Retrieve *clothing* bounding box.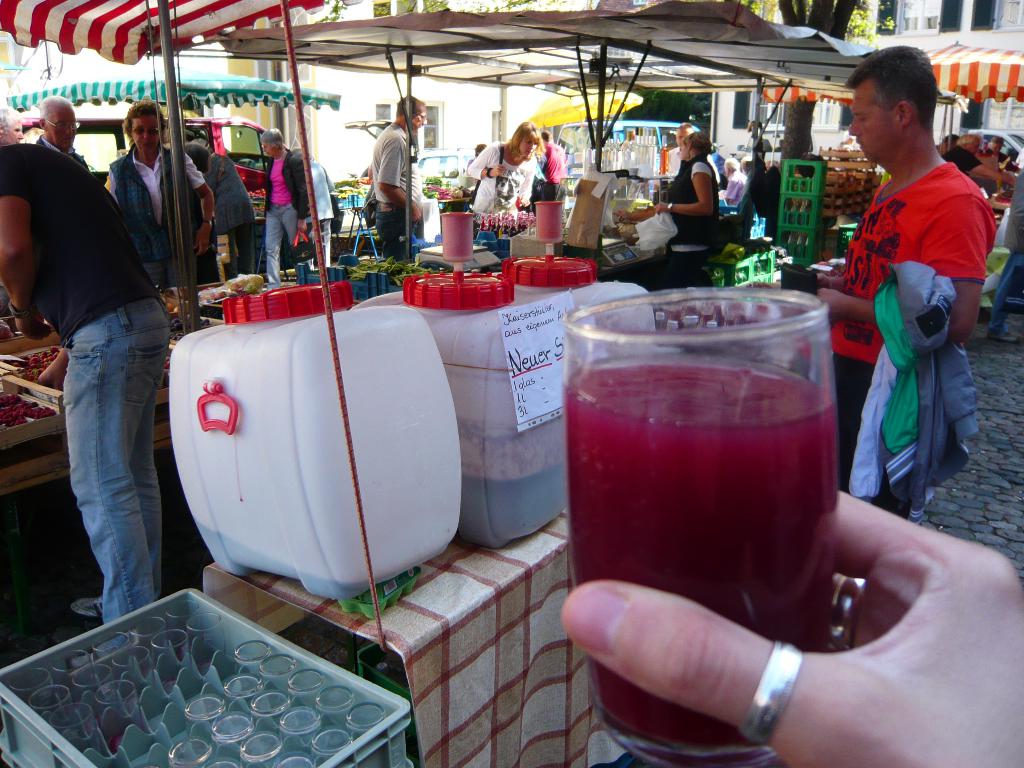
Bounding box: 101,144,207,303.
